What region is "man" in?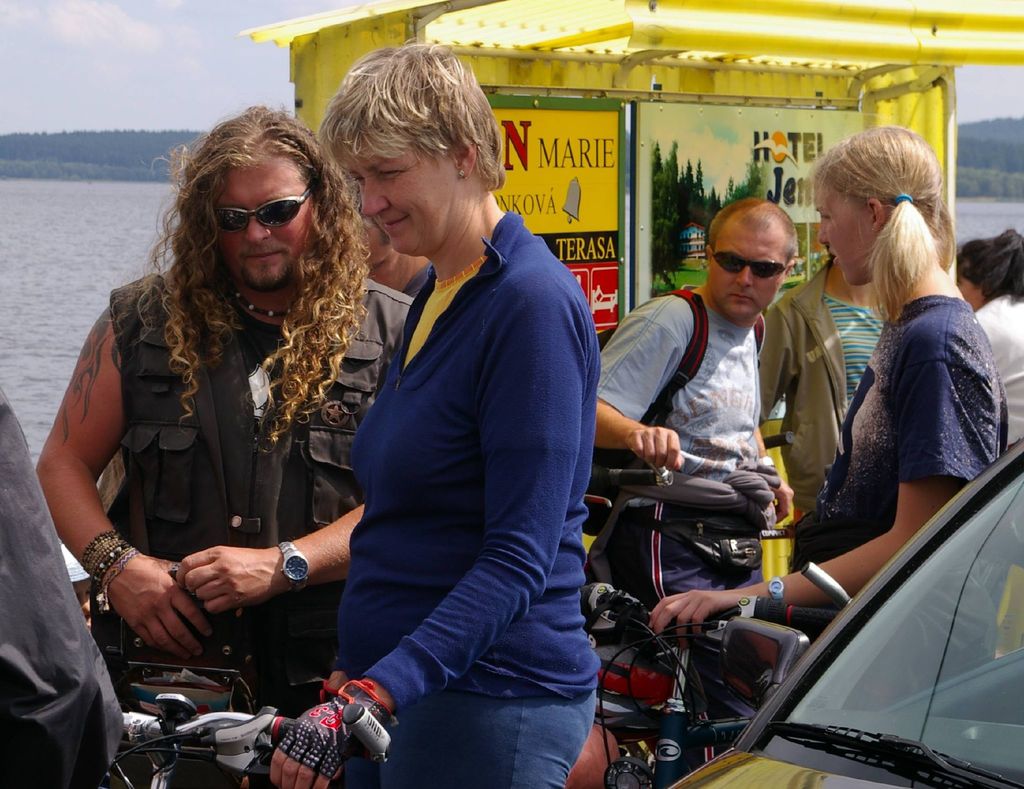
Rect(589, 180, 800, 612).
